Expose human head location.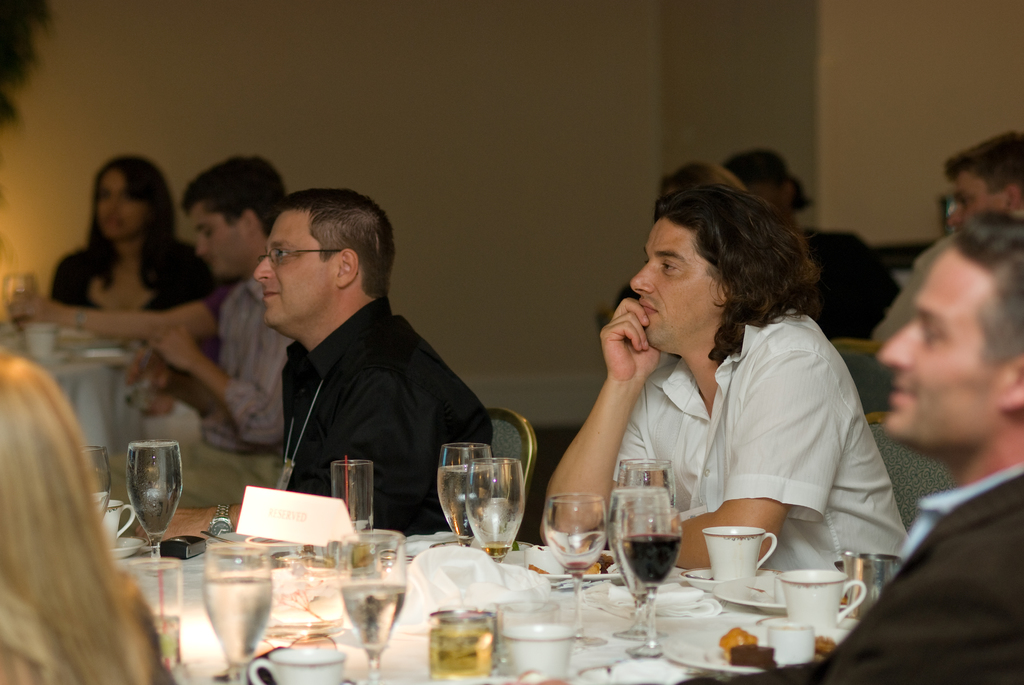
Exposed at left=661, top=160, right=740, bottom=198.
